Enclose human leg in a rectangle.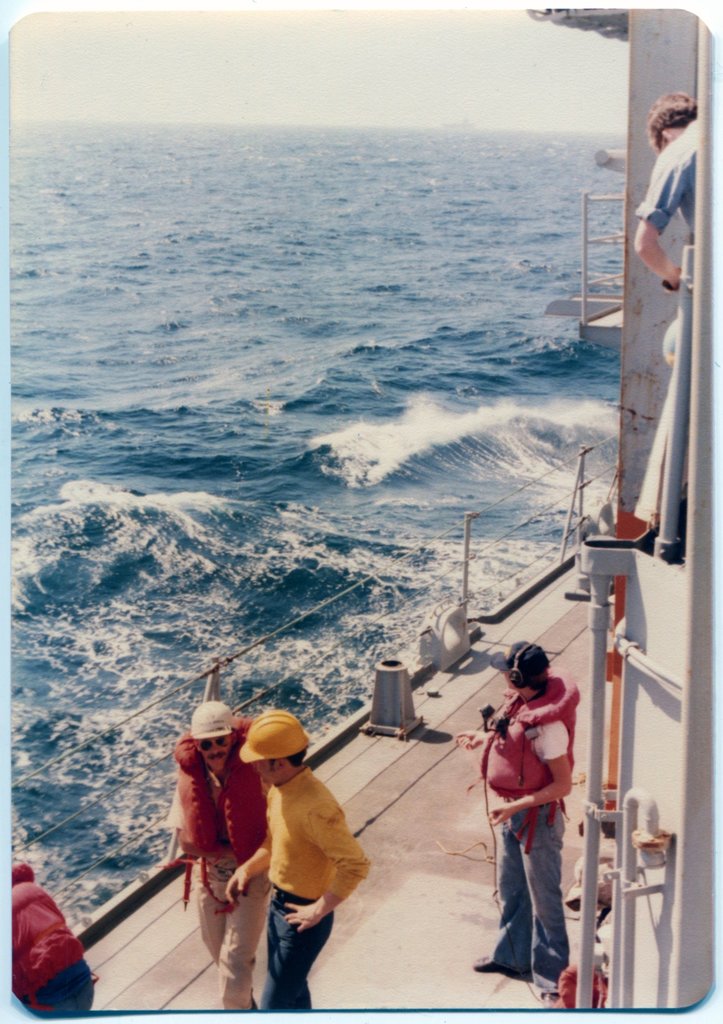
bbox=(263, 895, 335, 1011).
